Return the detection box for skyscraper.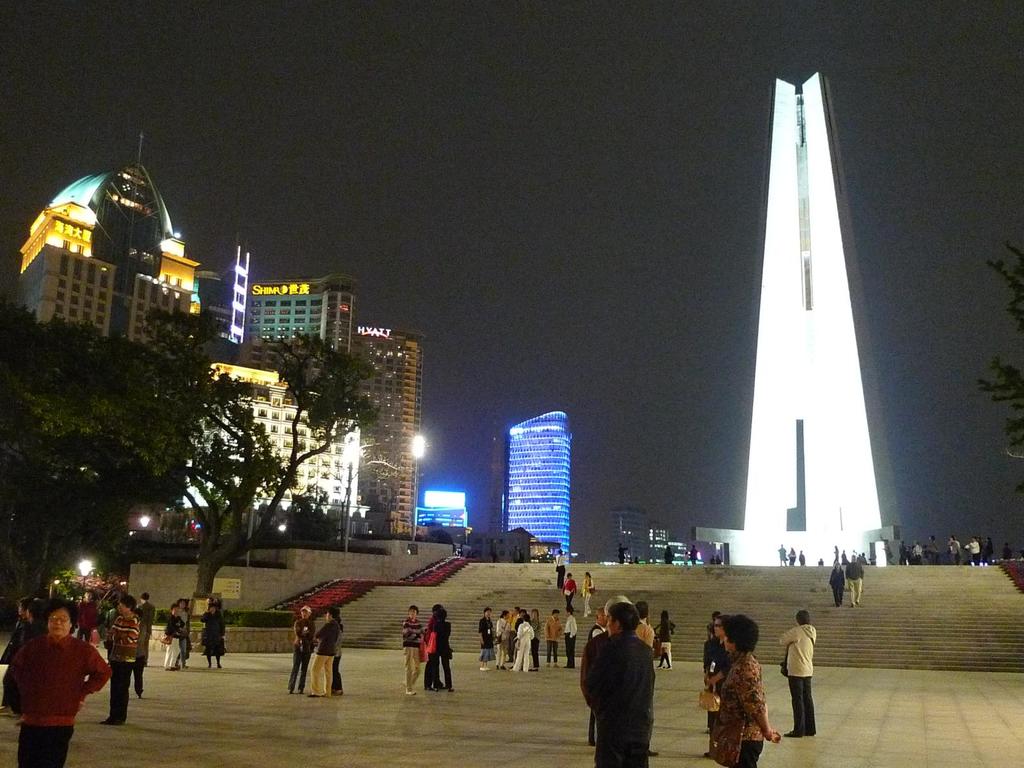
bbox=[29, 129, 213, 362].
